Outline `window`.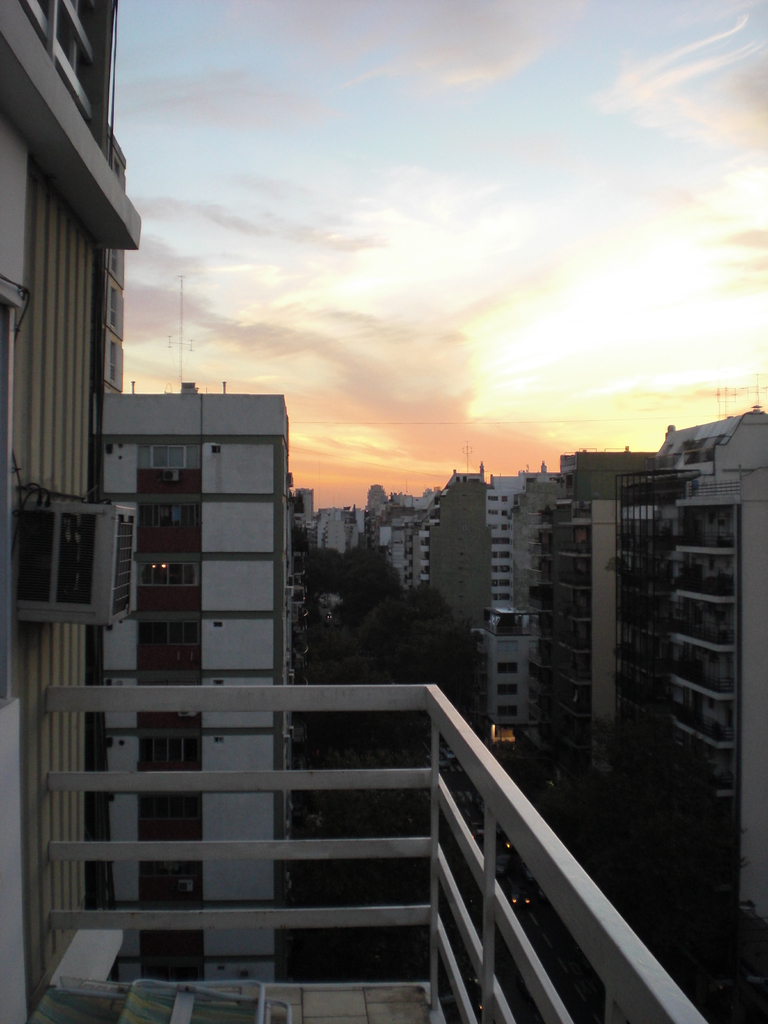
Outline: (x1=108, y1=349, x2=118, y2=379).
